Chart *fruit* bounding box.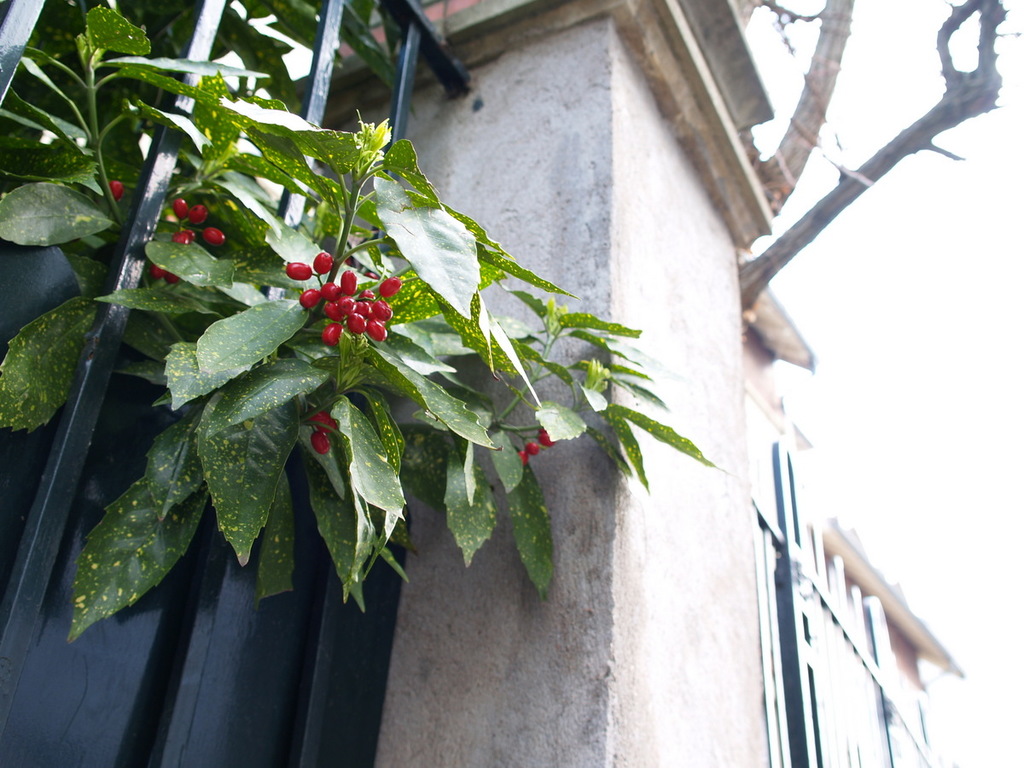
Charted: locate(201, 224, 225, 245).
